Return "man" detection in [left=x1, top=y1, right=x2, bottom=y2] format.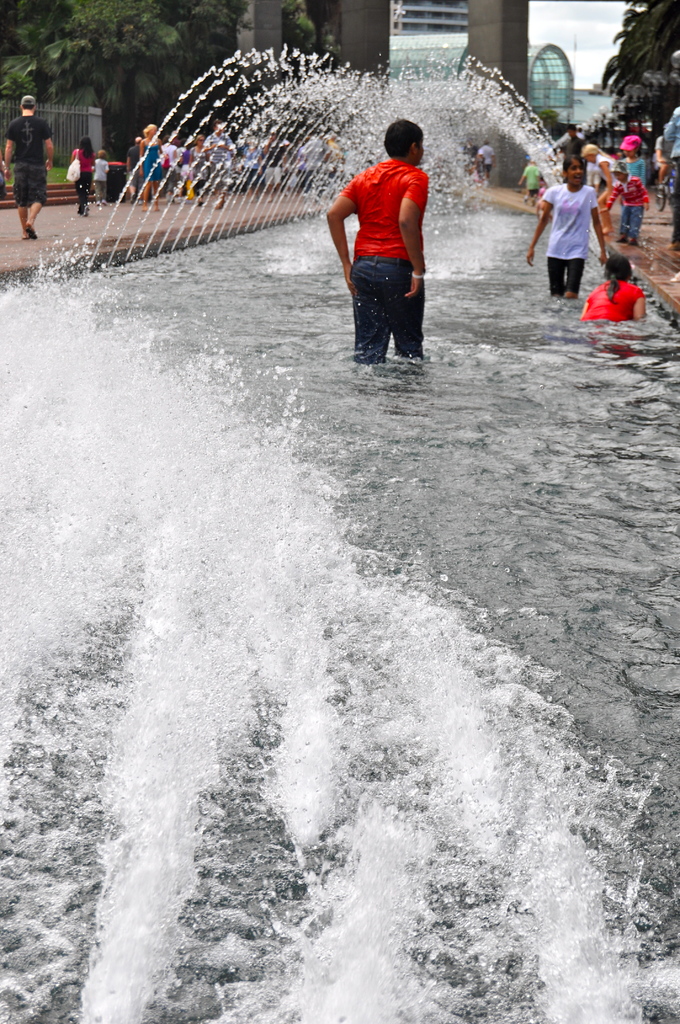
[left=328, top=117, right=443, bottom=355].
